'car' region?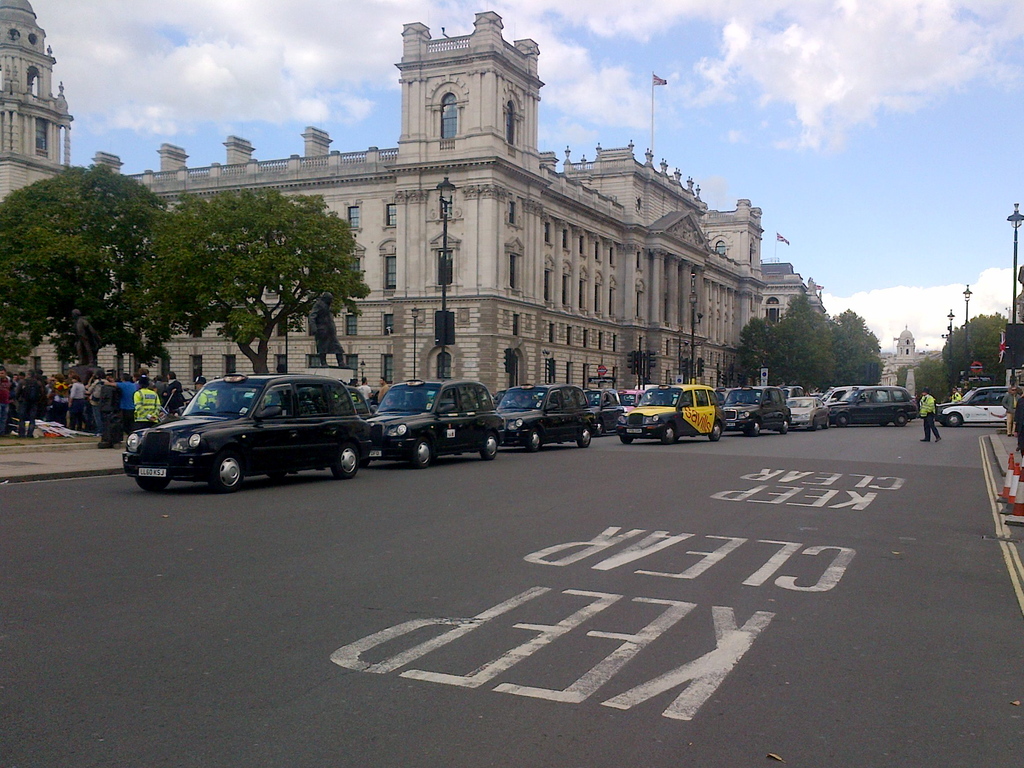
(837, 390, 915, 434)
